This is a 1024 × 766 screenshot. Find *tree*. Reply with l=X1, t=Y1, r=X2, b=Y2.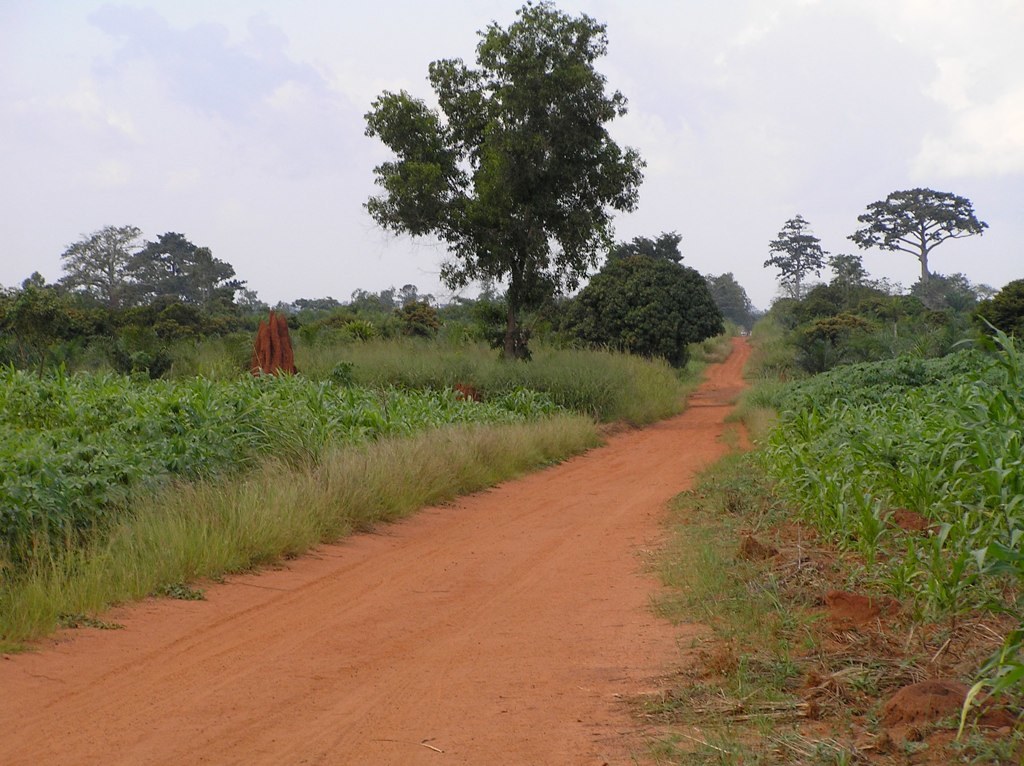
l=113, t=235, r=248, b=333.
